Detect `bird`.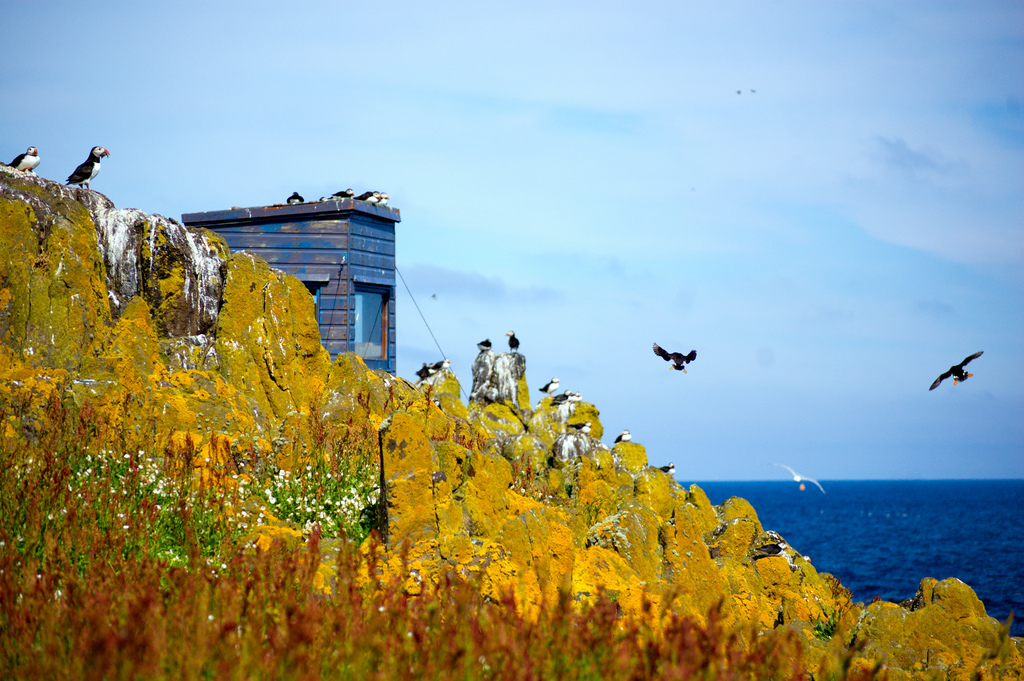
Detected at x1=613, y1=427, x2=633, y2=440.
